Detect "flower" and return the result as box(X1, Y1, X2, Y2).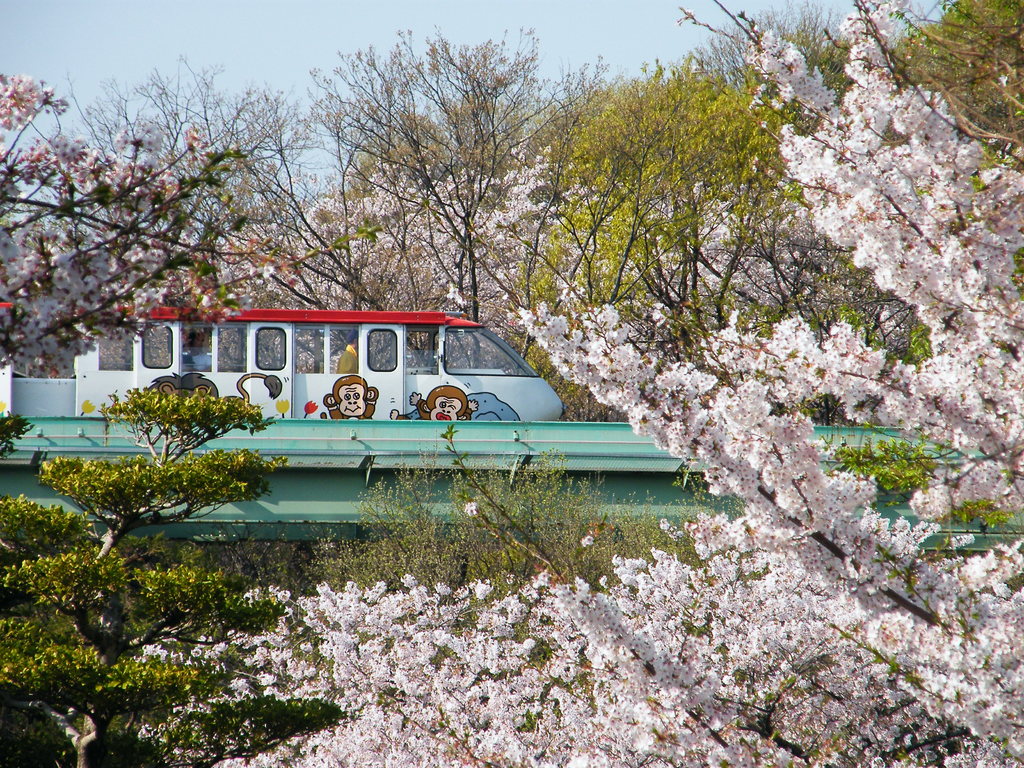
box(301, 399, 318, 420).
